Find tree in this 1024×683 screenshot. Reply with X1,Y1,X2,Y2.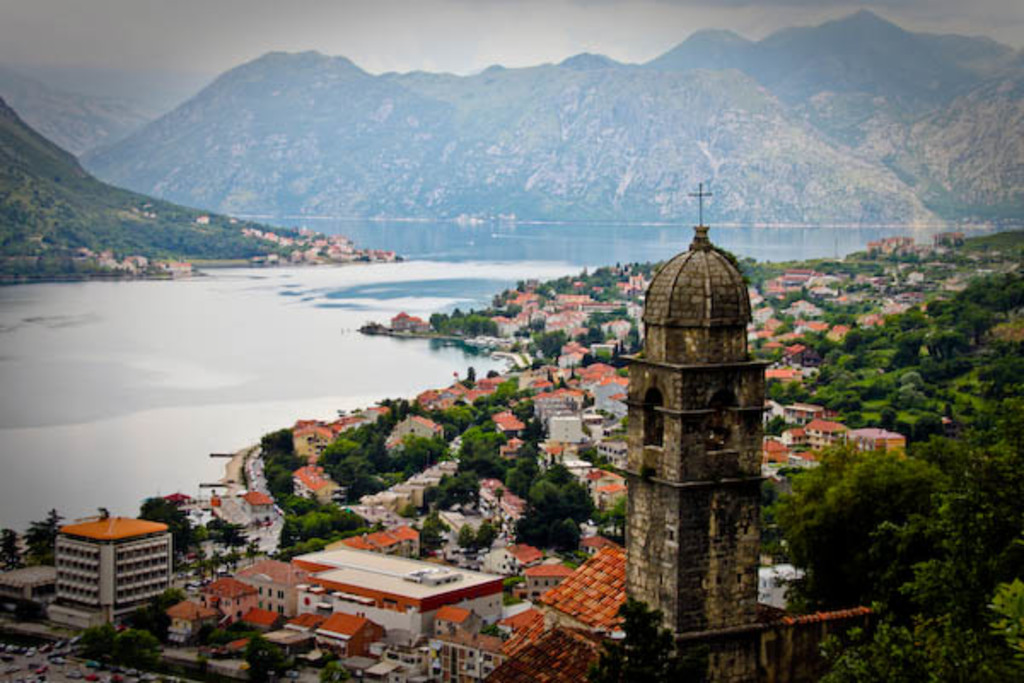
241,628,299,681.
